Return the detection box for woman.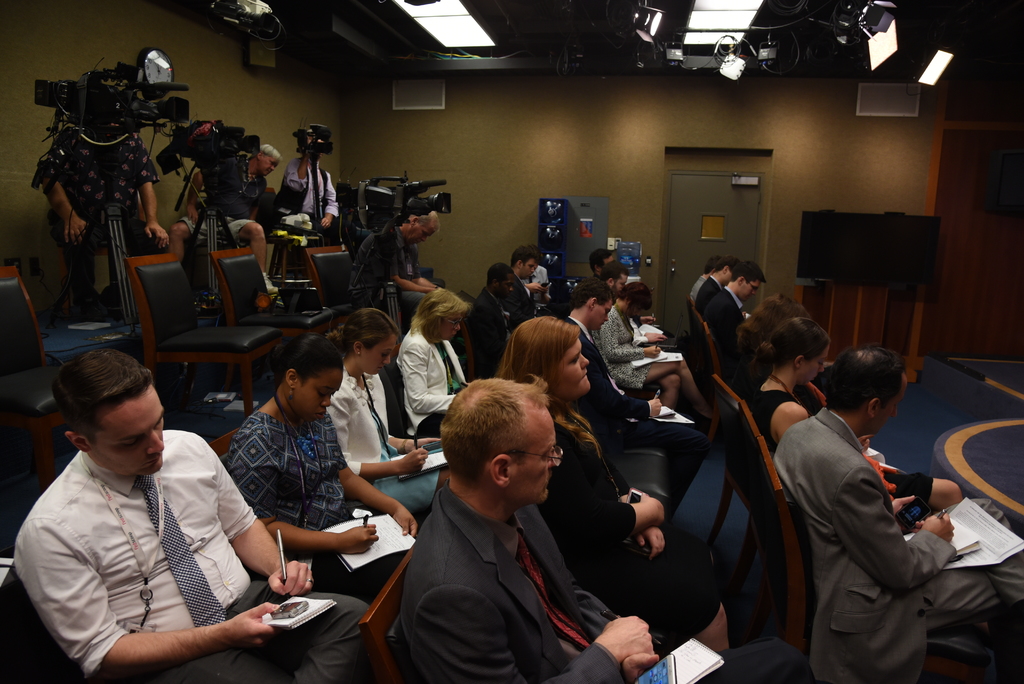
[left=221, top=336, right=417, bottom=596].
